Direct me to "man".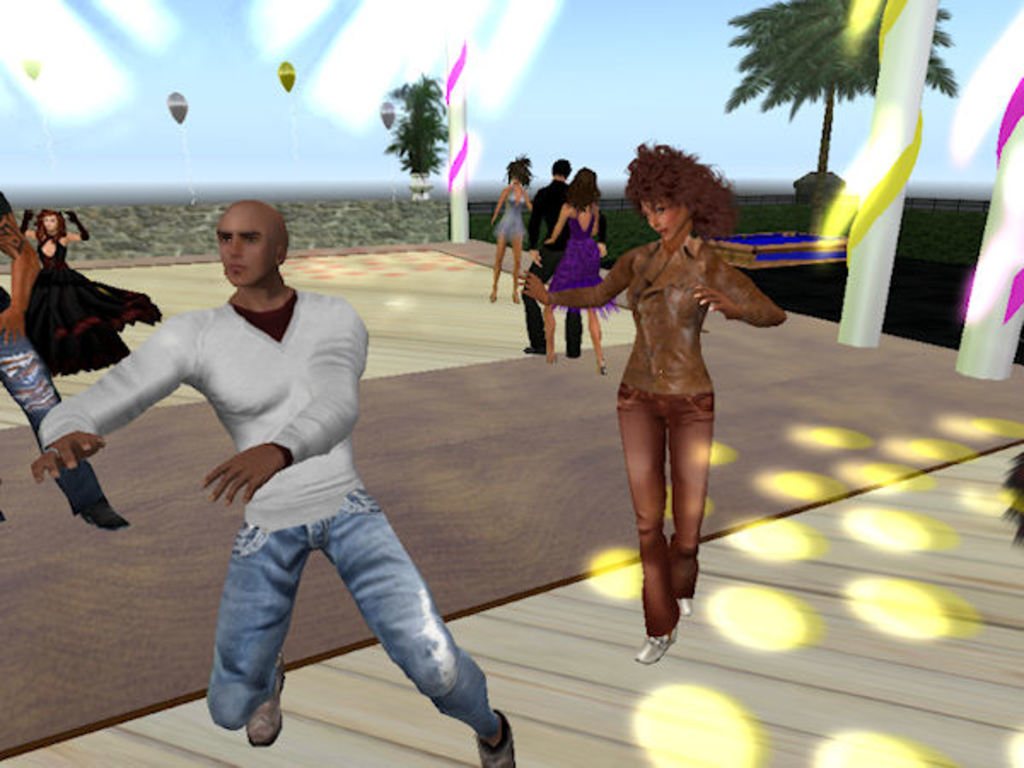
Direction: 24, 200, 512, 766.
